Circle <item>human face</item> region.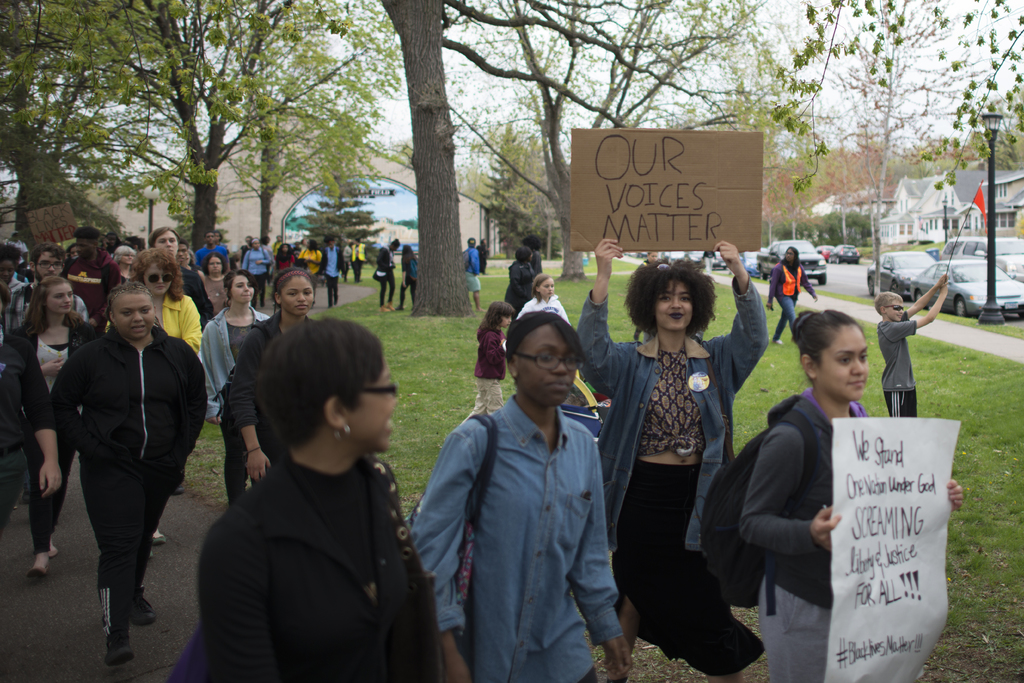
Region: bbox(70, 245, 80, 259).
